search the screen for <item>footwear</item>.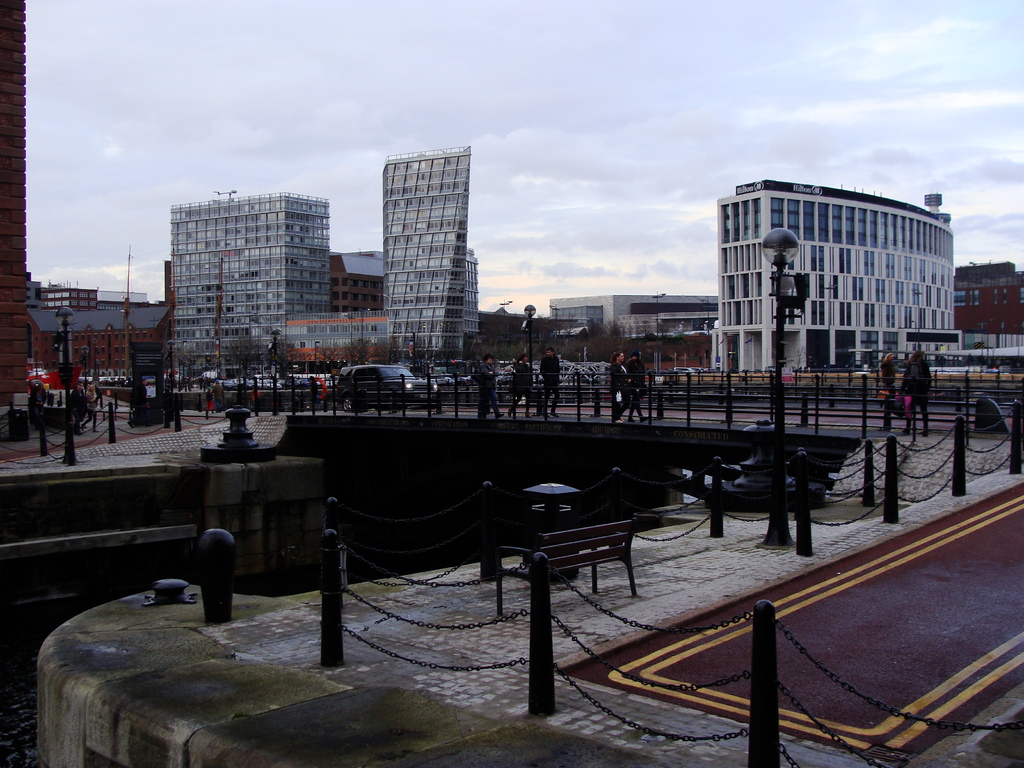
Found at [639, 413, 650, 422].
